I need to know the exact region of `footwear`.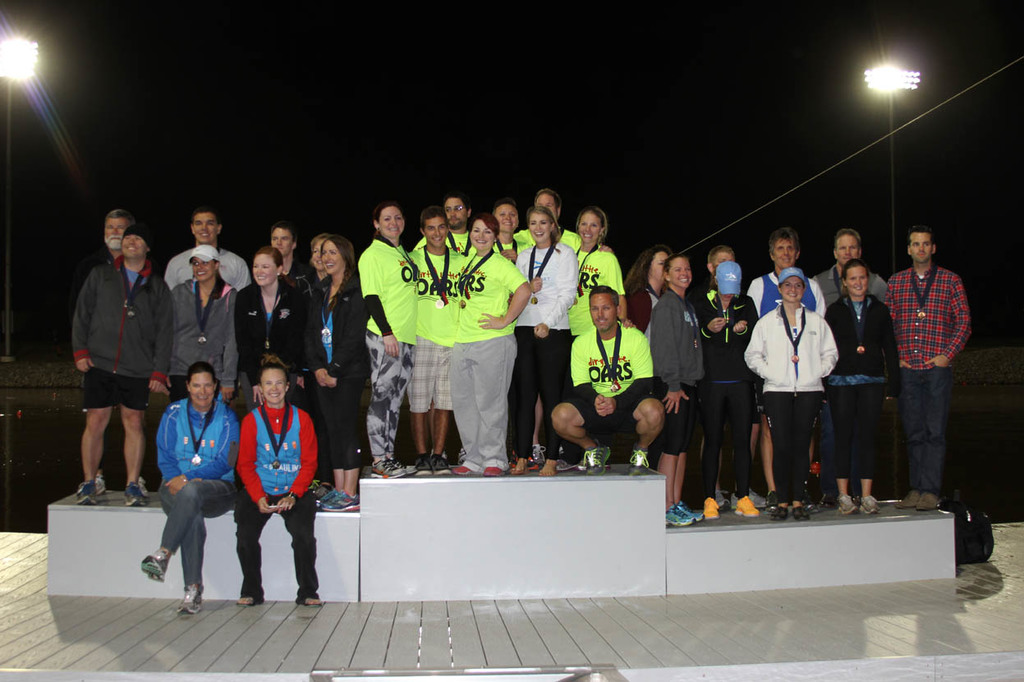
Region: bbox=[175, 584, 203, 615].
